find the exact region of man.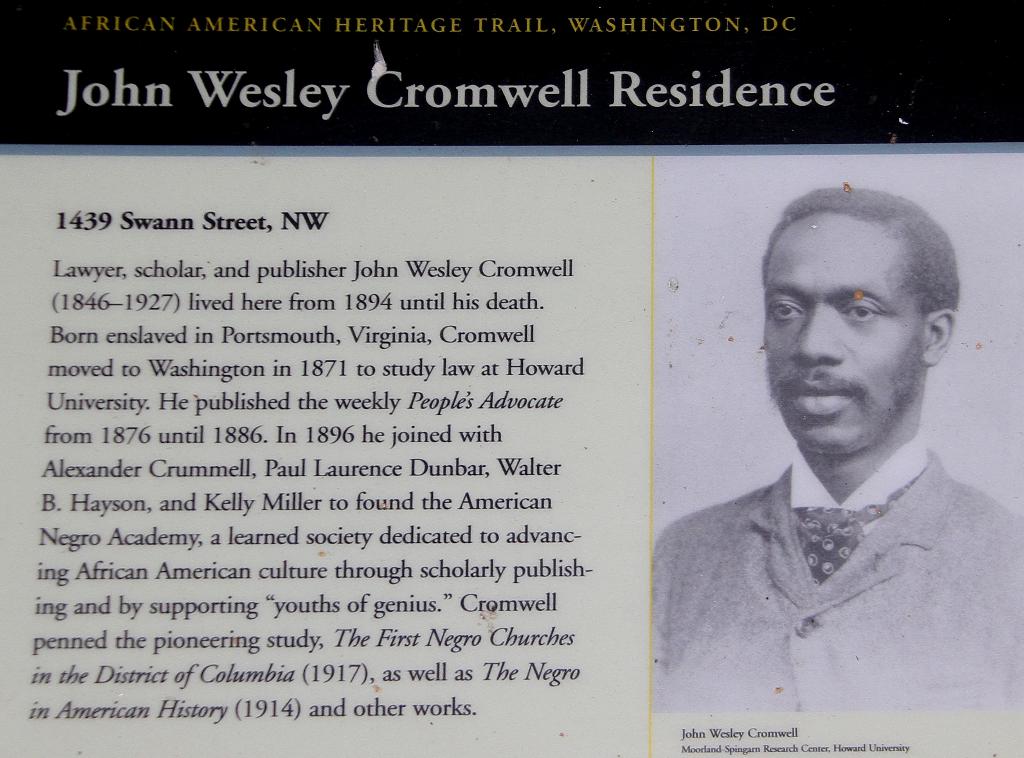
Exact region: (x1=643, y1=180, x2=1012, y2=711).
